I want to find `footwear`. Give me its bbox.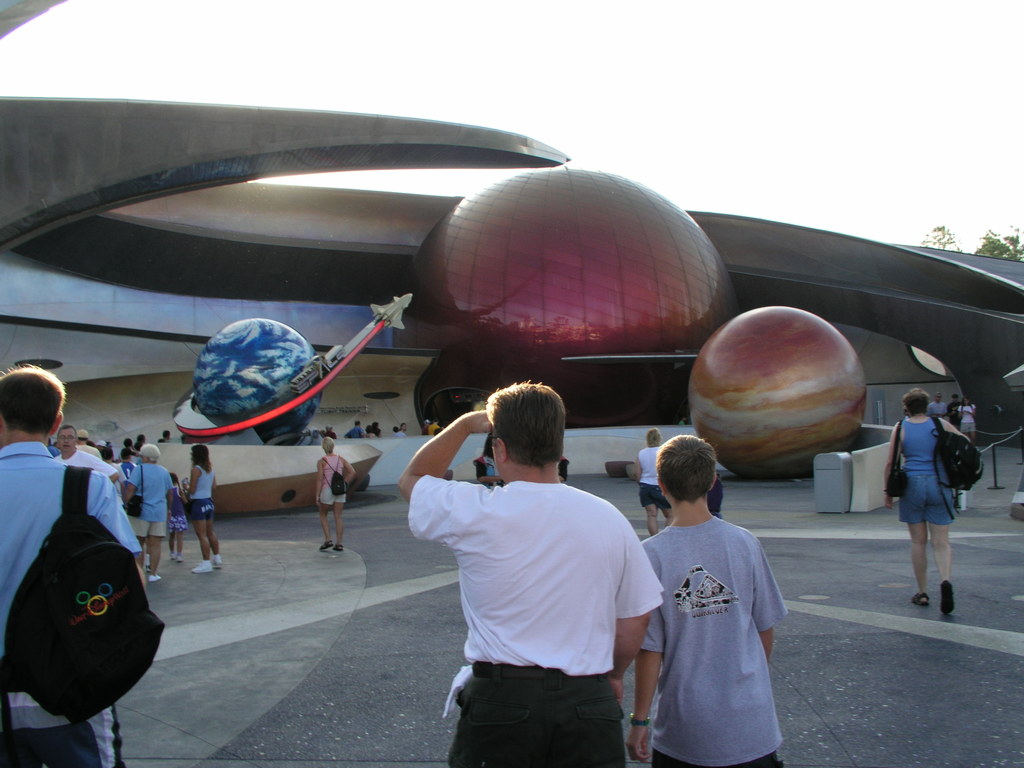
(x1=166, y1=550, x2=179, y2=563).
